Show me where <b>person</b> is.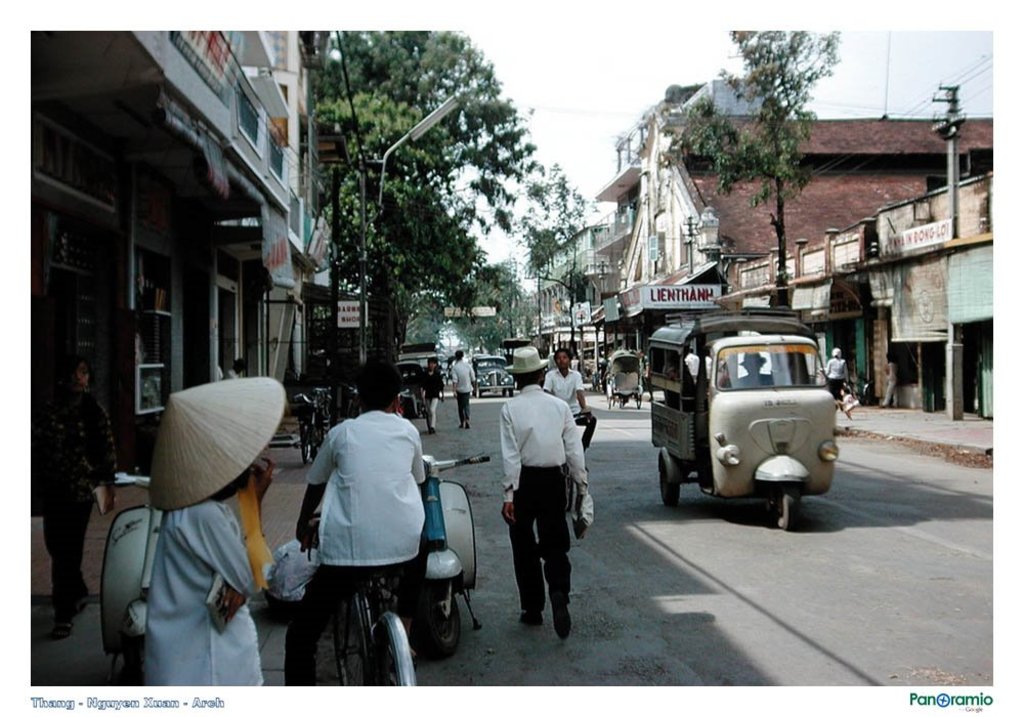
<b>person</b> is at select_region(733, 351, 778, 390).
